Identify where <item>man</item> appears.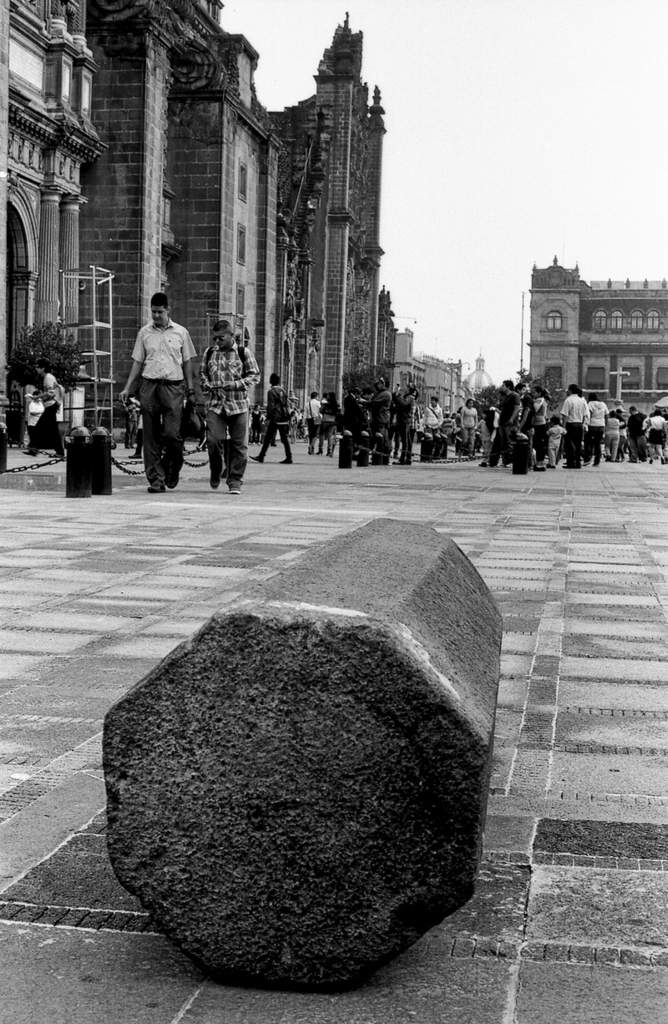
Appears at (x1=513, y1=382, x2=534, y2=468).
